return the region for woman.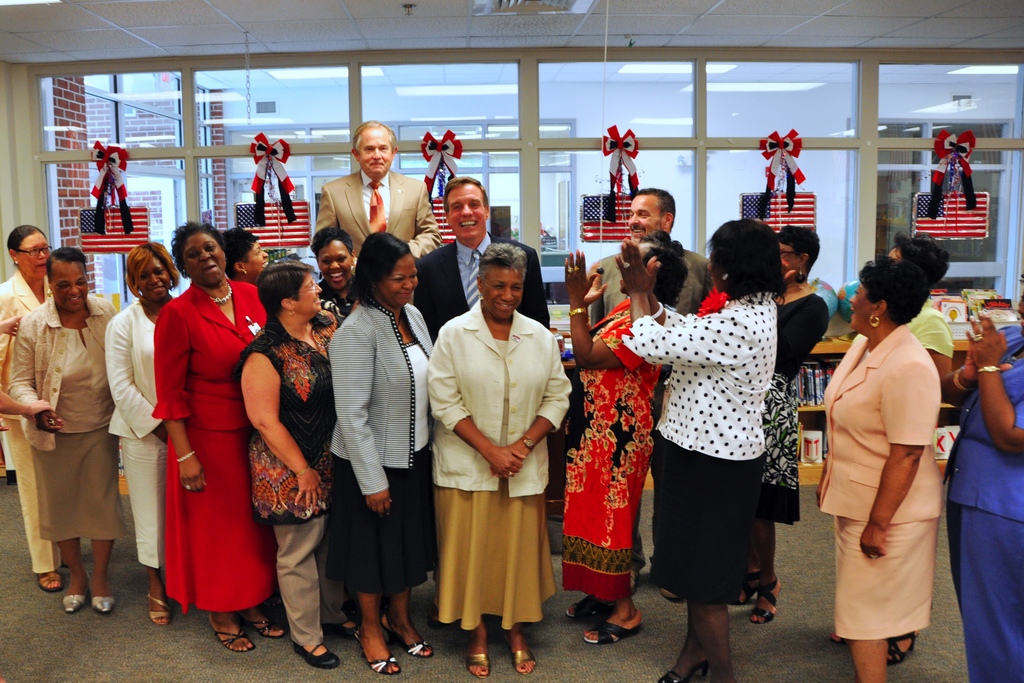
x1=219 y1=226 x2=269 y2=280.
